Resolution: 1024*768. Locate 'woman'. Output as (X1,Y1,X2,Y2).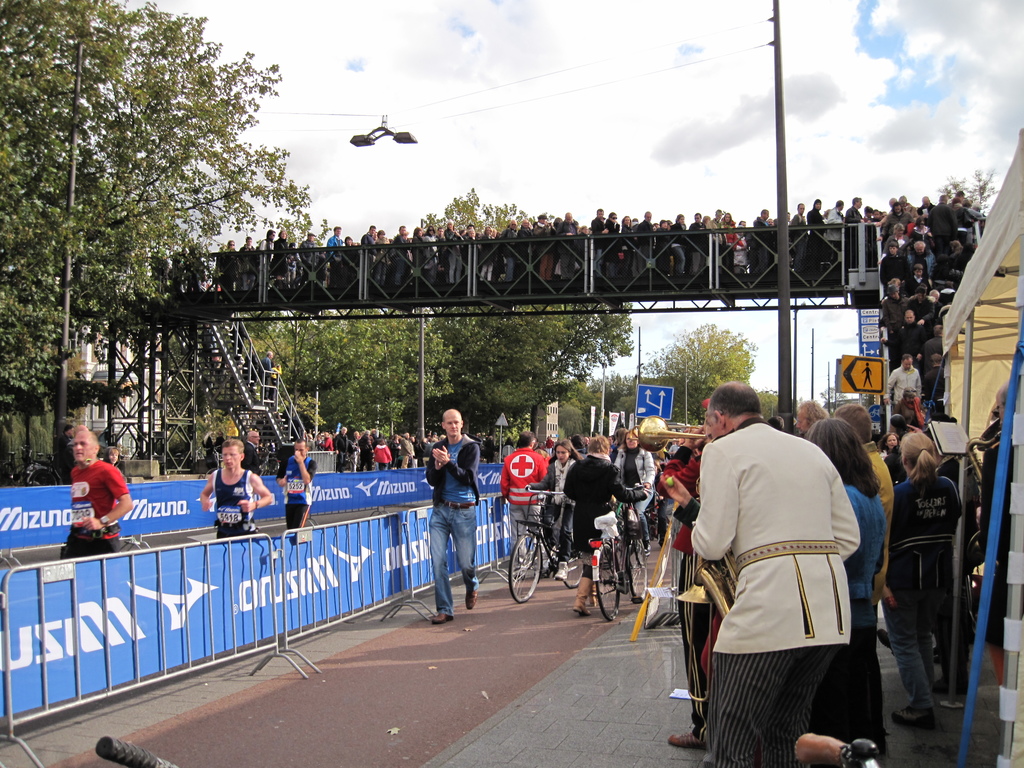
(524,440,583,582).
